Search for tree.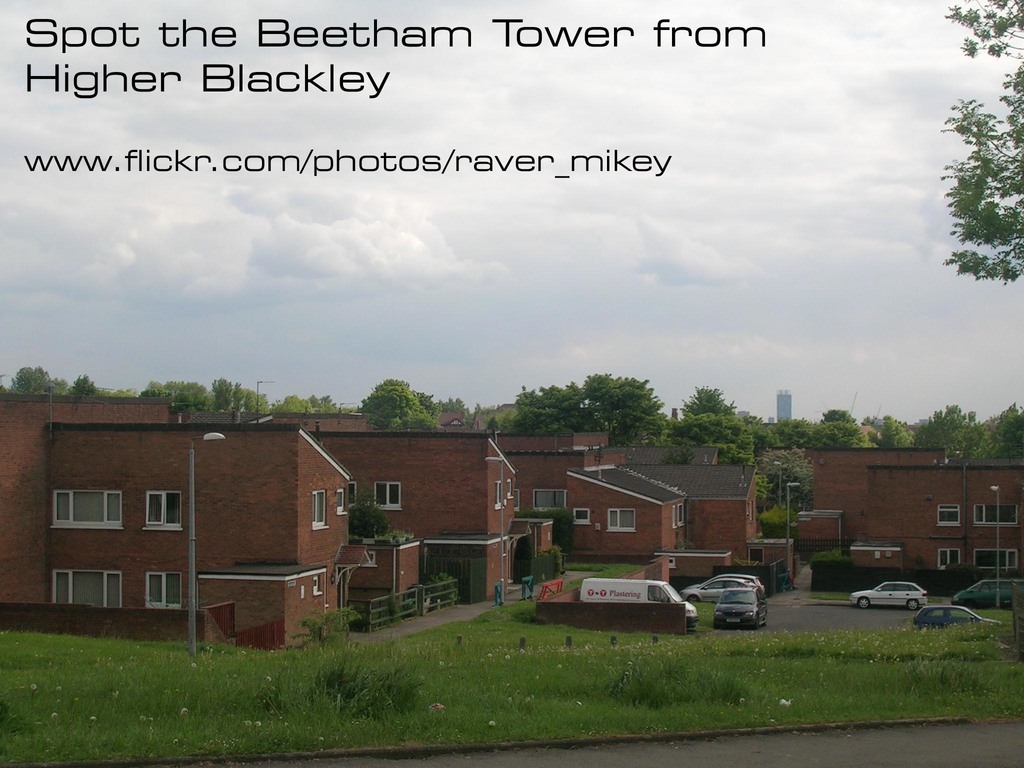
Found at BBox(364, 380, 445, 427).
